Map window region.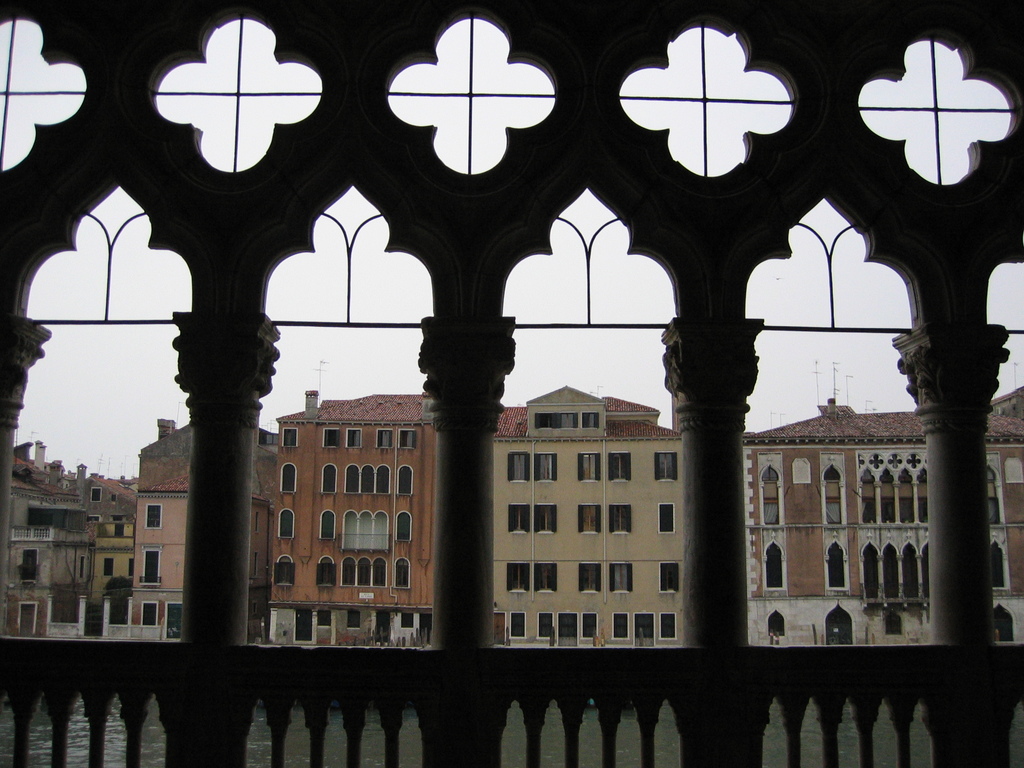
Mapped to BBox(357, 555, 369, 588).
